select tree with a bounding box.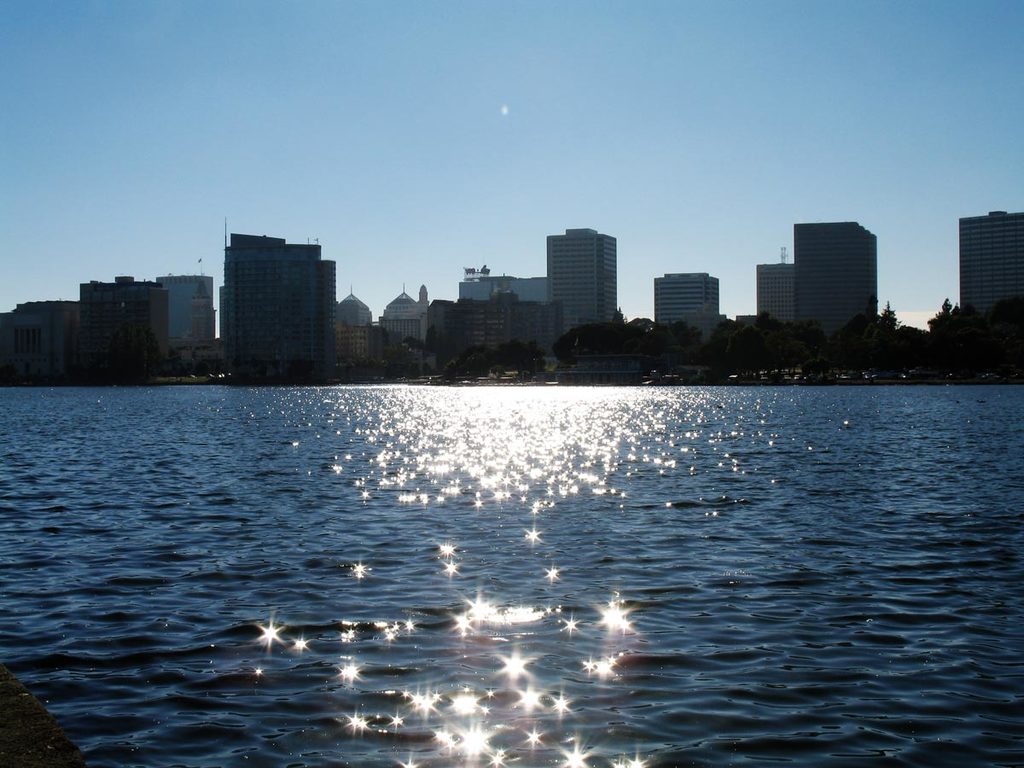
<region>876, 301, 898, 365</region>.
